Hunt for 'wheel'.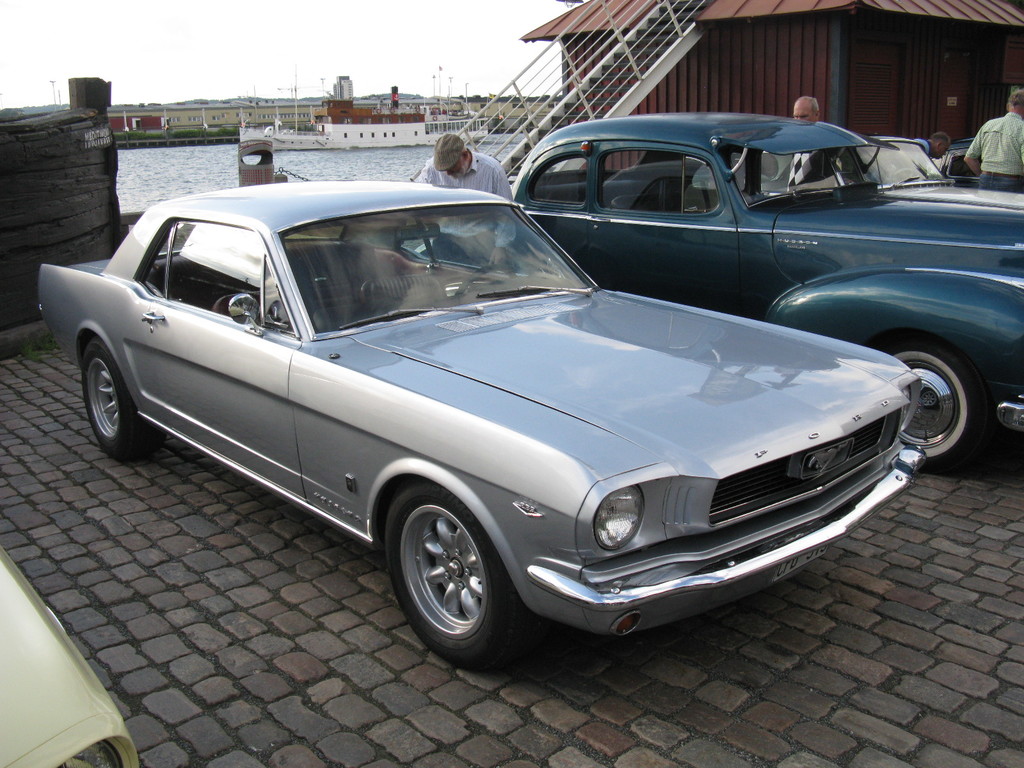
Hunted down at l=70, t=335, r=176, b=466.
